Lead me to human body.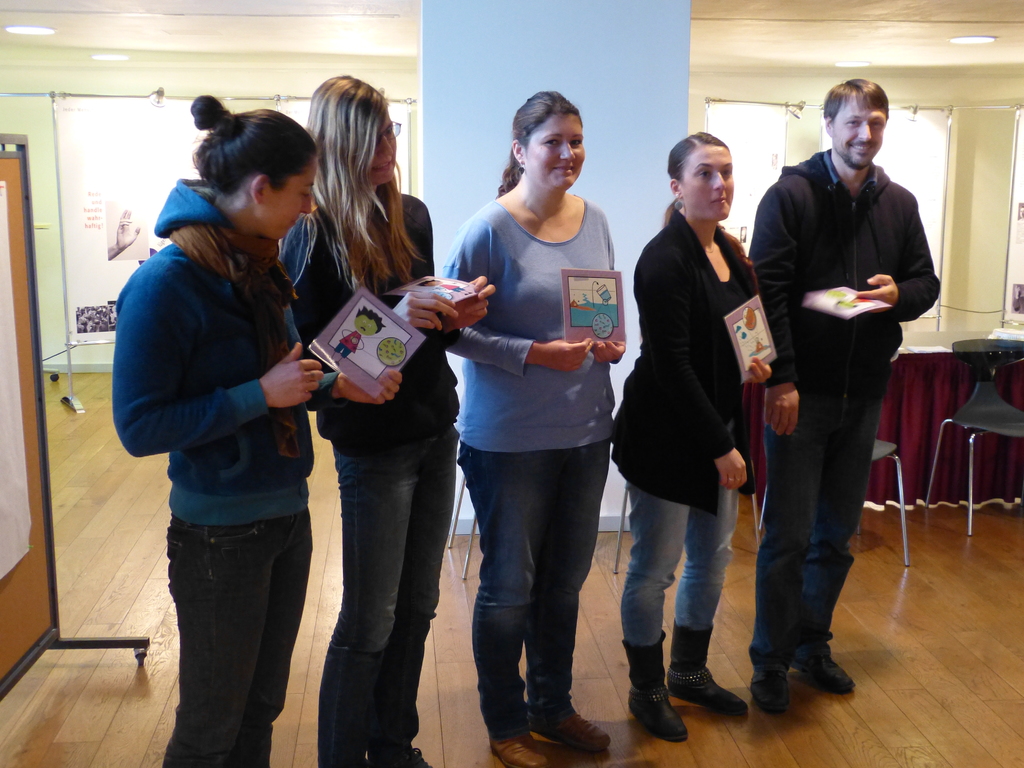
Lead to x1=432 y1=185 x2=628 y2=767.
